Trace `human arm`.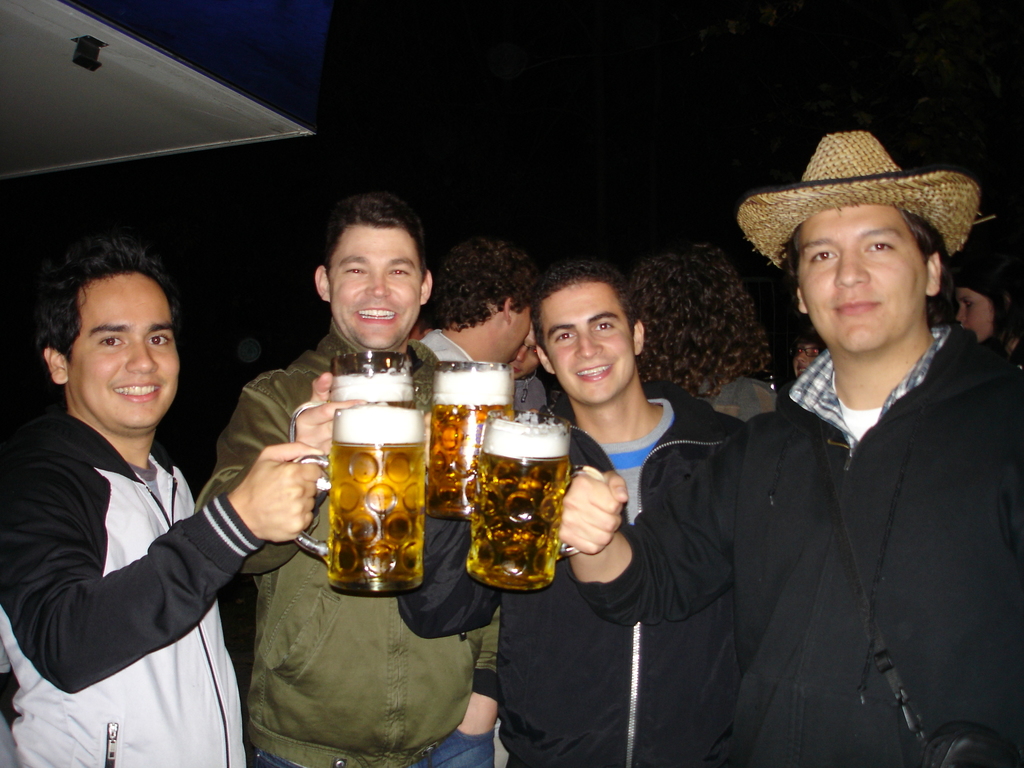
Traced to {"x1": 551, "y1": 424, "x2": 743, "y2": 627}.
